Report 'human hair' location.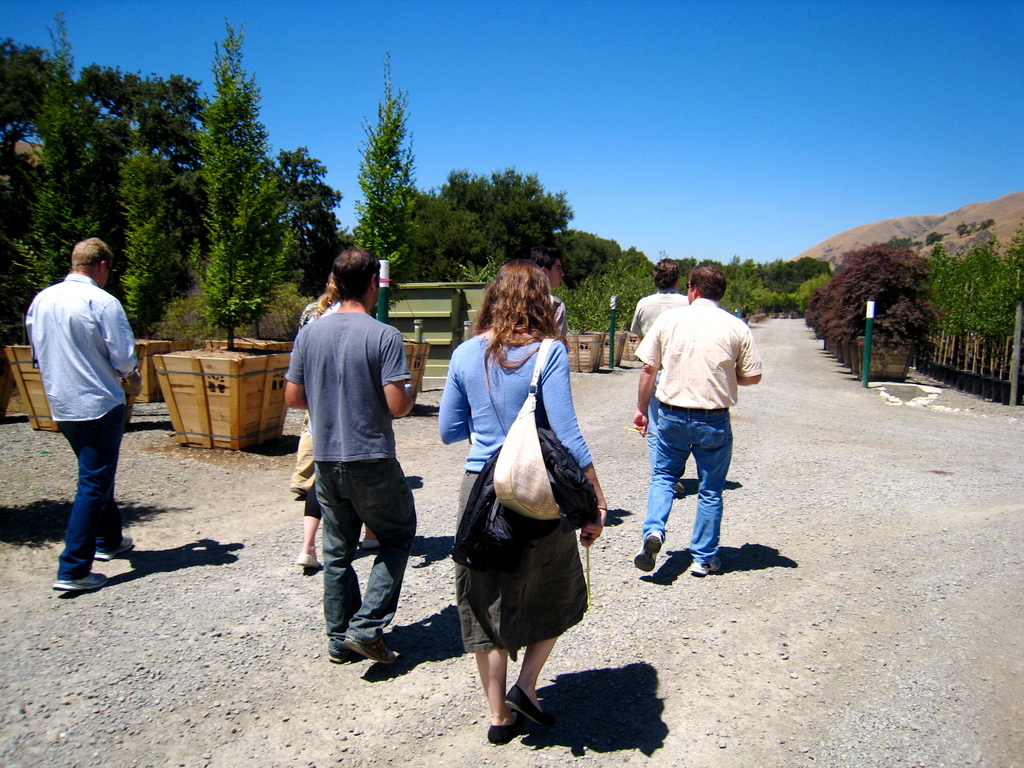
Report: BBox(691, 266, 726, 301).
